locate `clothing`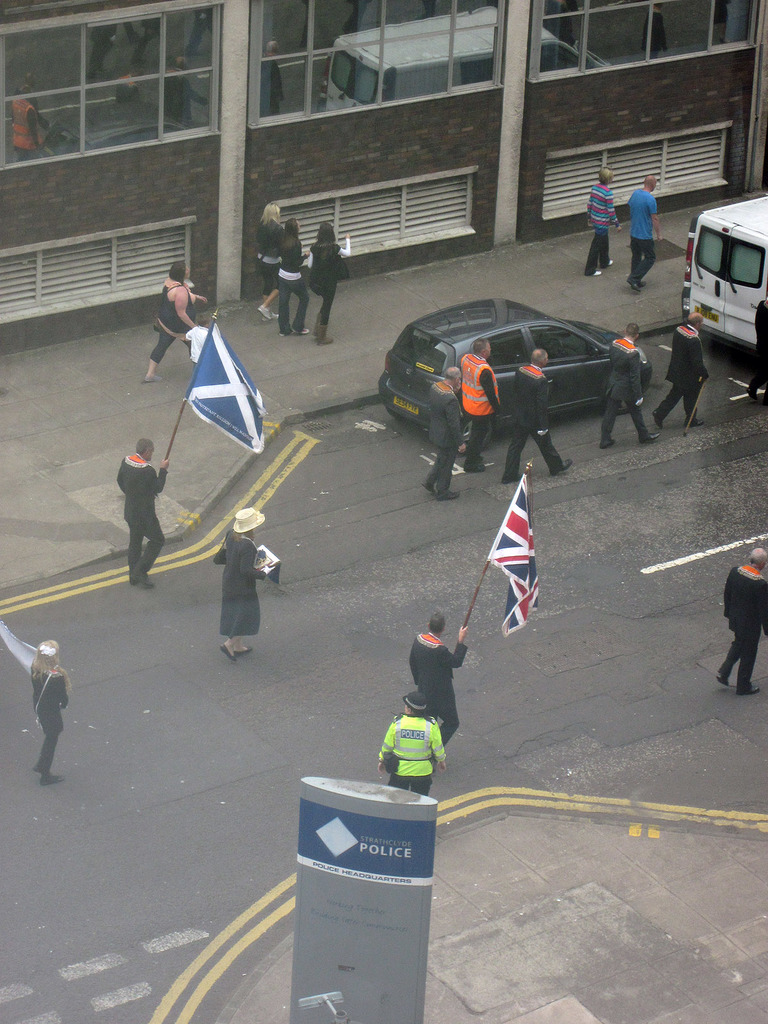
crop(714, 561, 767, 700)
